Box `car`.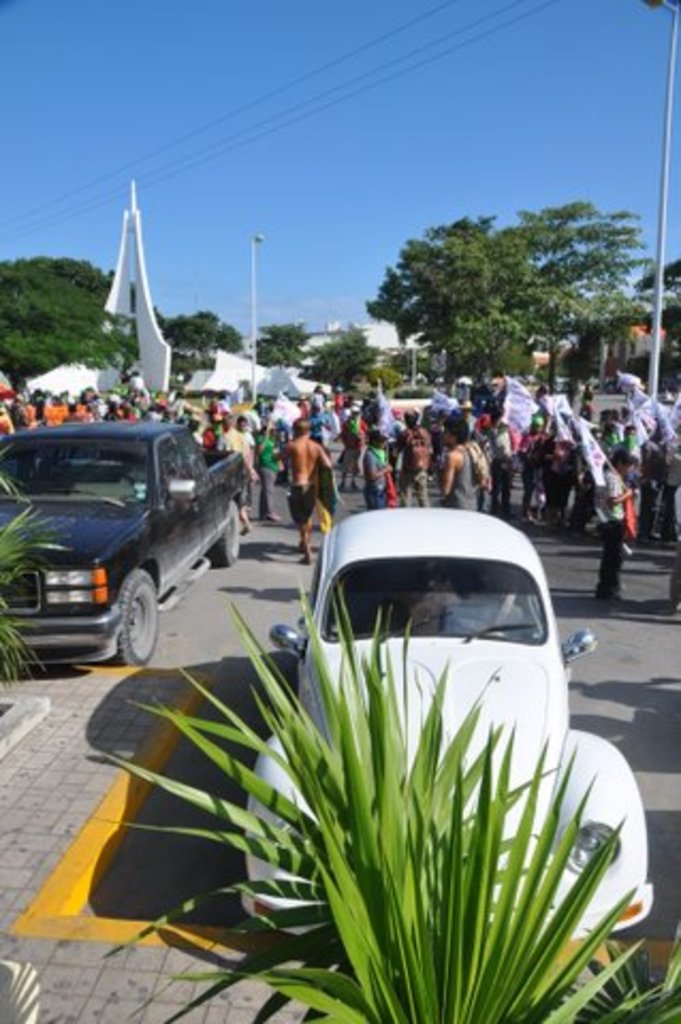
Rect(235, 506, 651, 924).
